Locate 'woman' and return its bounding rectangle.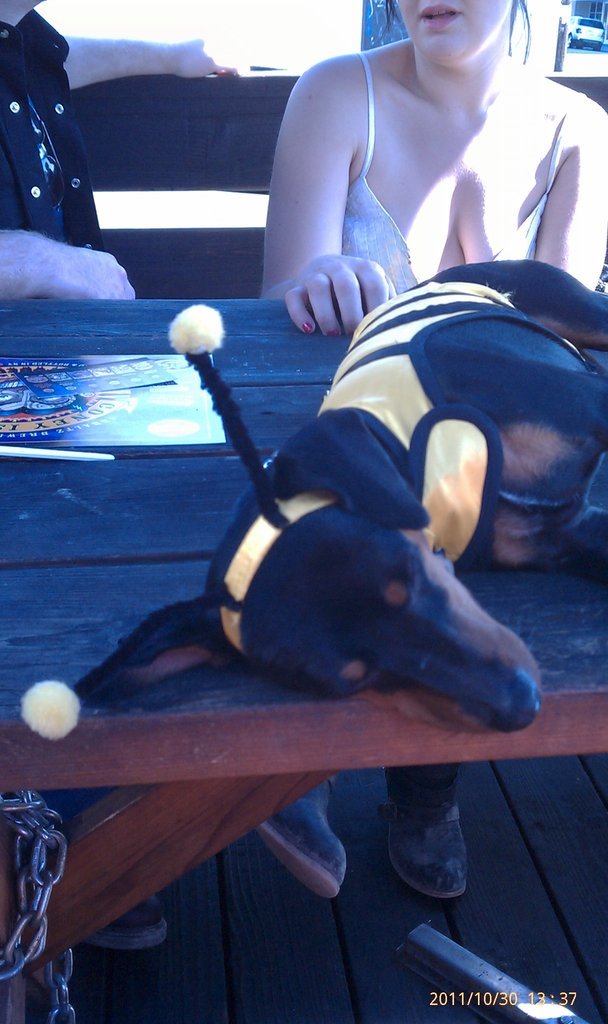
select_region(247, 0, 550, 349).
